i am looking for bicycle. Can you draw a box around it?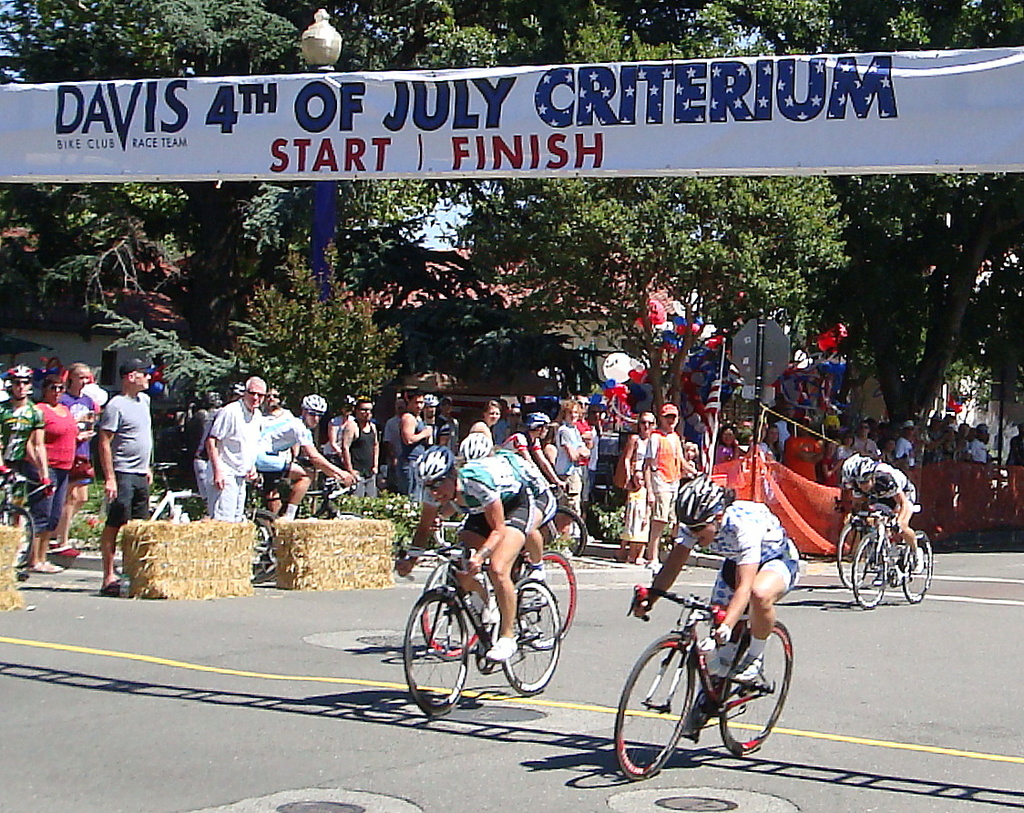
Sure, the bounding box is {"left": 0, "top": 452, "right": 55, "bottom": 570}.
